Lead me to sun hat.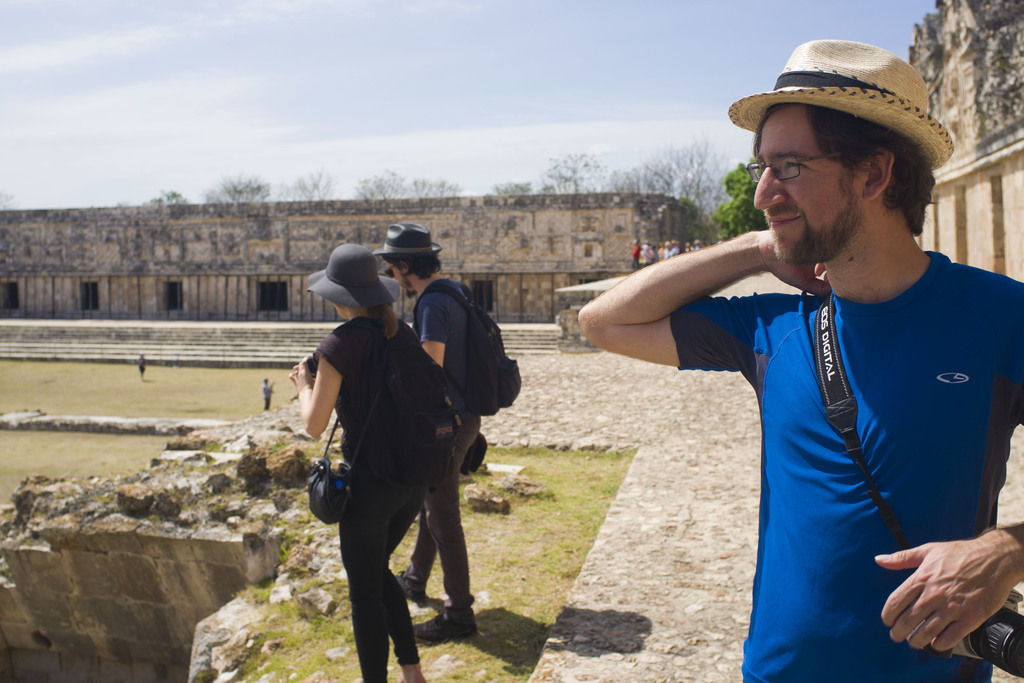
Lead to rect(307, 242, 403, 309).
